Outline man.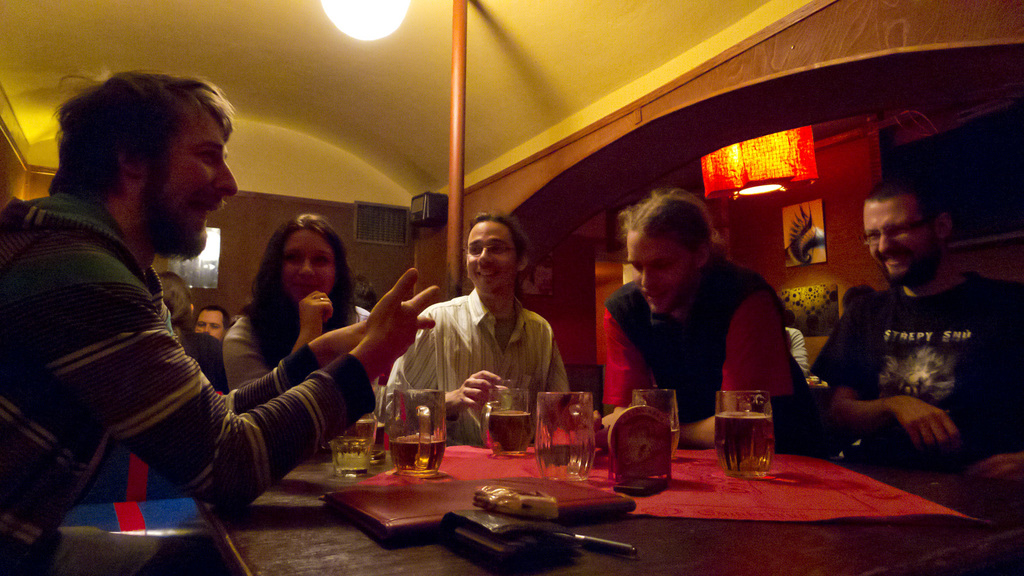
Outline: BBox(801, 180, 1023, 476).
